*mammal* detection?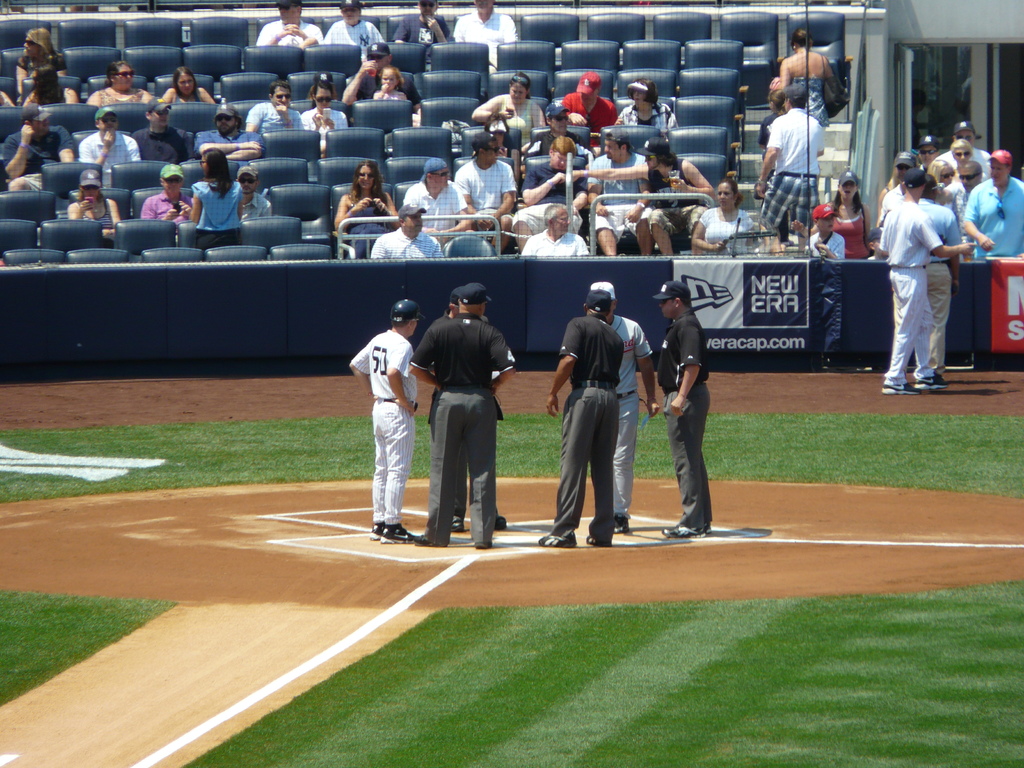
(x1=927, y1=157, x2=964, y2=246)
